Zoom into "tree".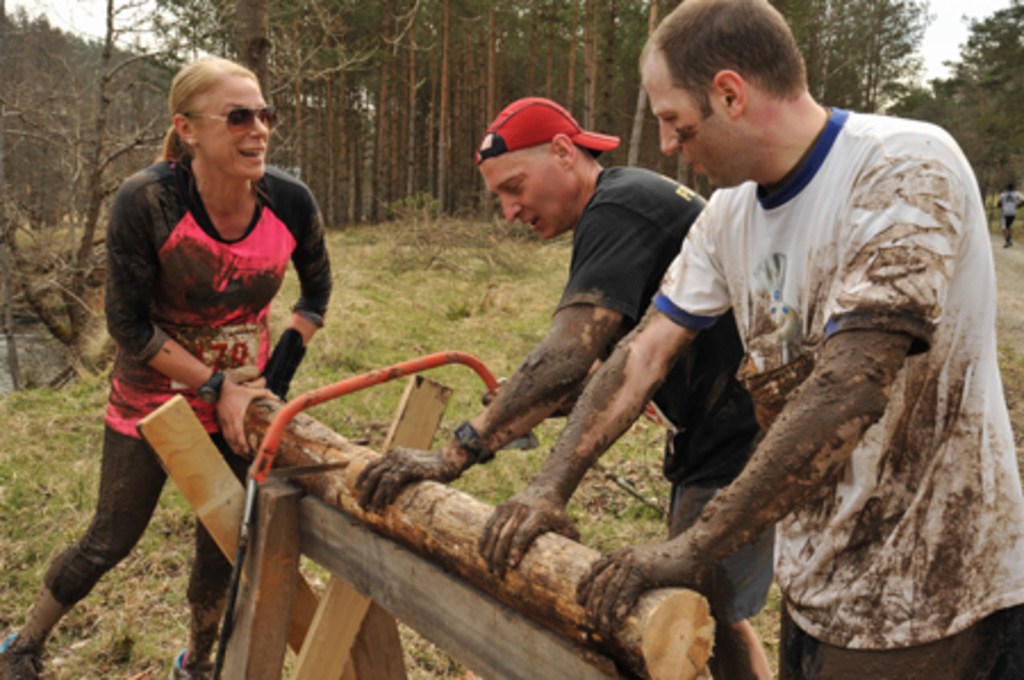
Zoom target: crop(0, 0, 182, 350).
